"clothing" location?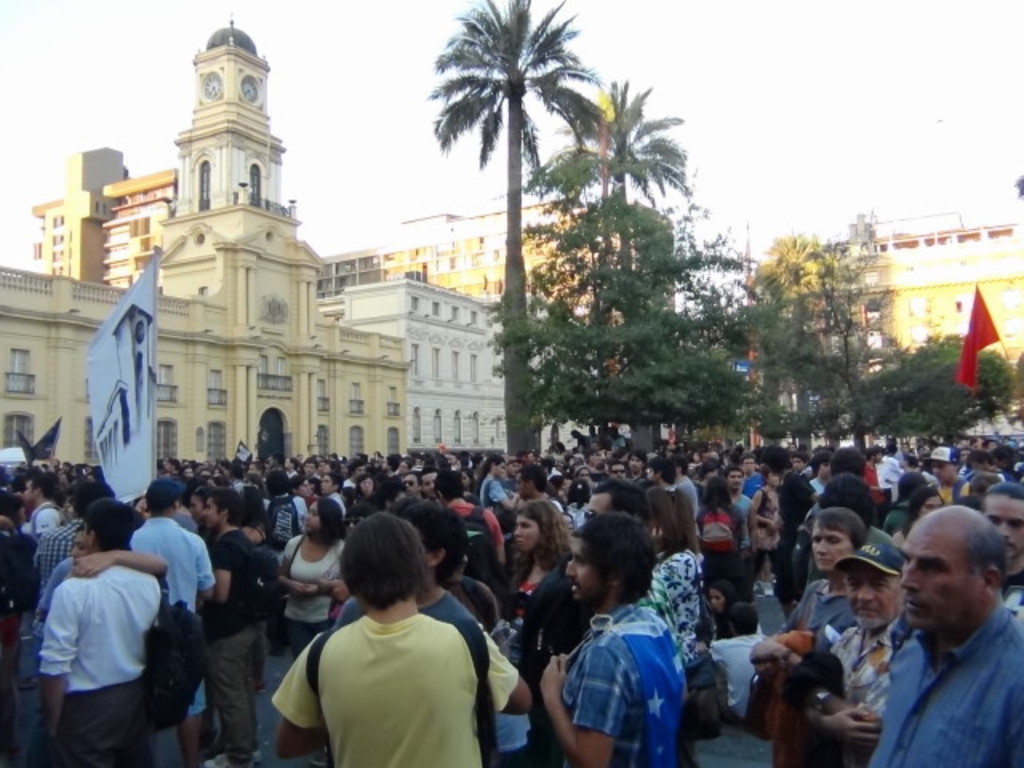
region(715, 629, 766, 720)
